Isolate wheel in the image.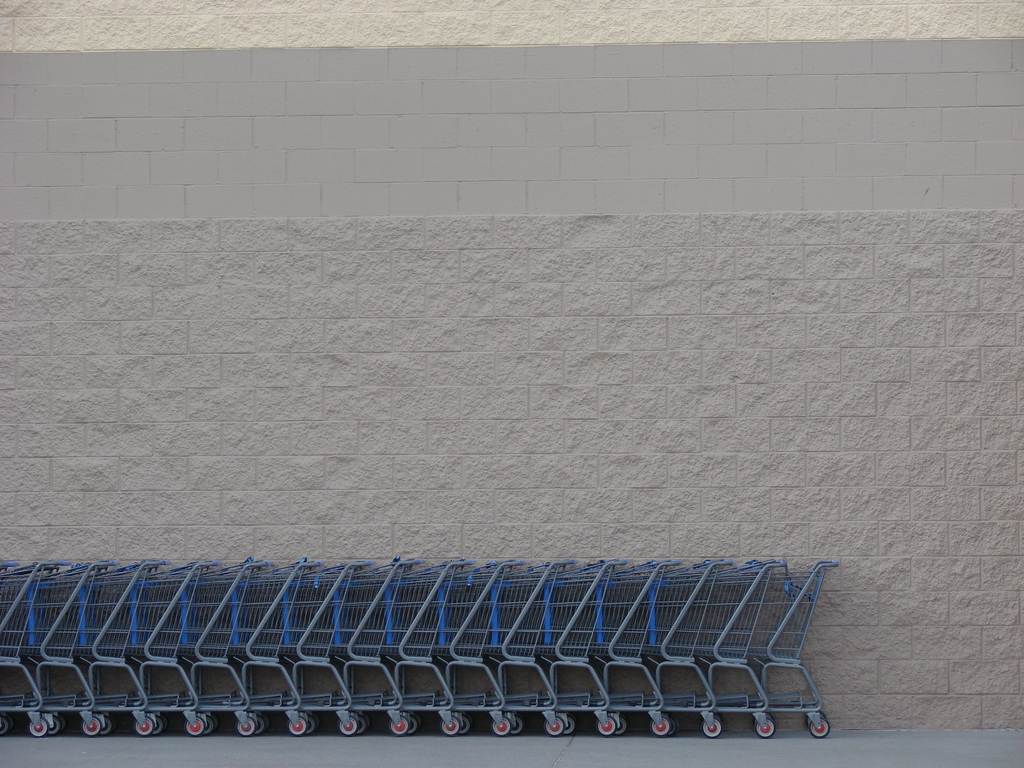
Isolated region: {"left": 93, "top": 716, "right": 111, "bottom": 732}.
